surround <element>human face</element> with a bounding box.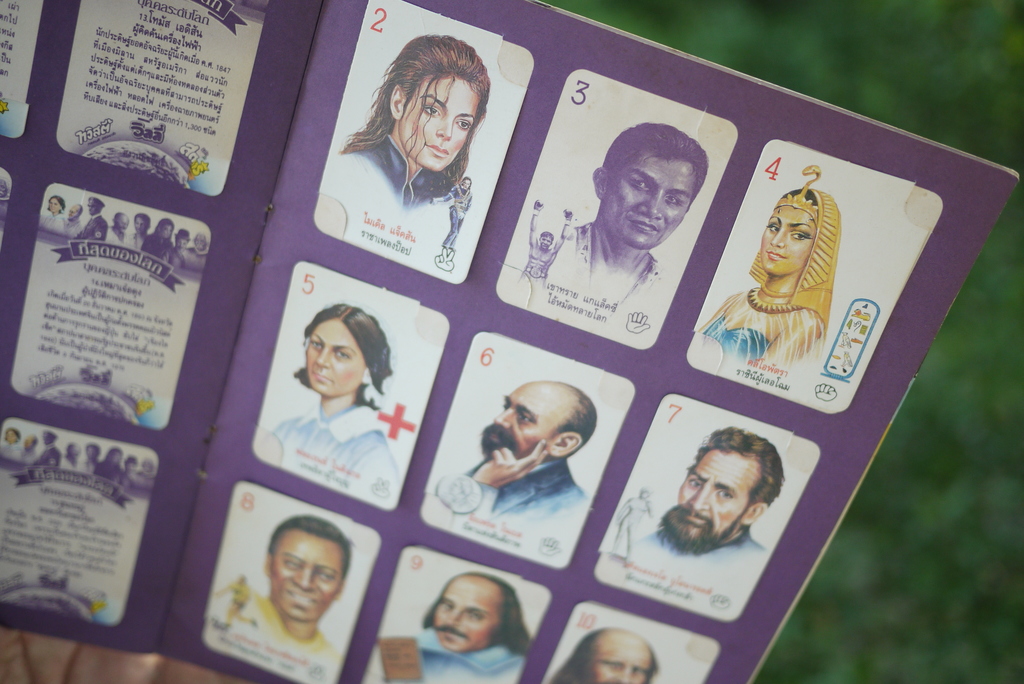
(x1=132, y1=213, x2=148, y2=233).
